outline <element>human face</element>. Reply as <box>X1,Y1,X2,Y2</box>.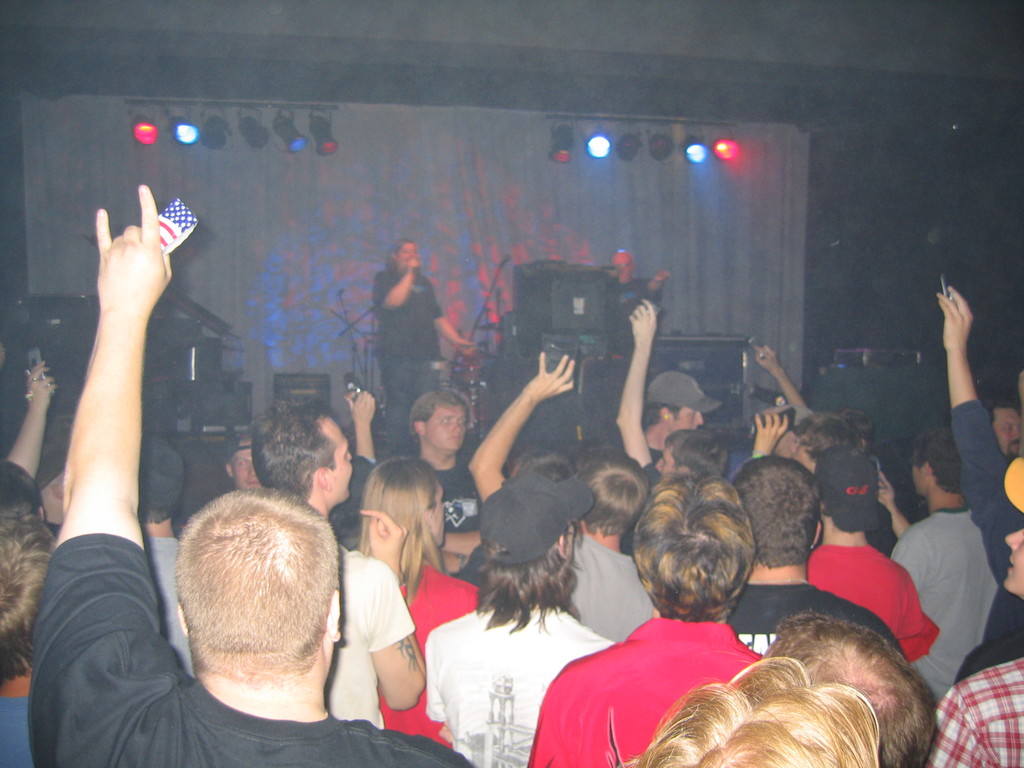
<box>399,243,420,265</box>.
